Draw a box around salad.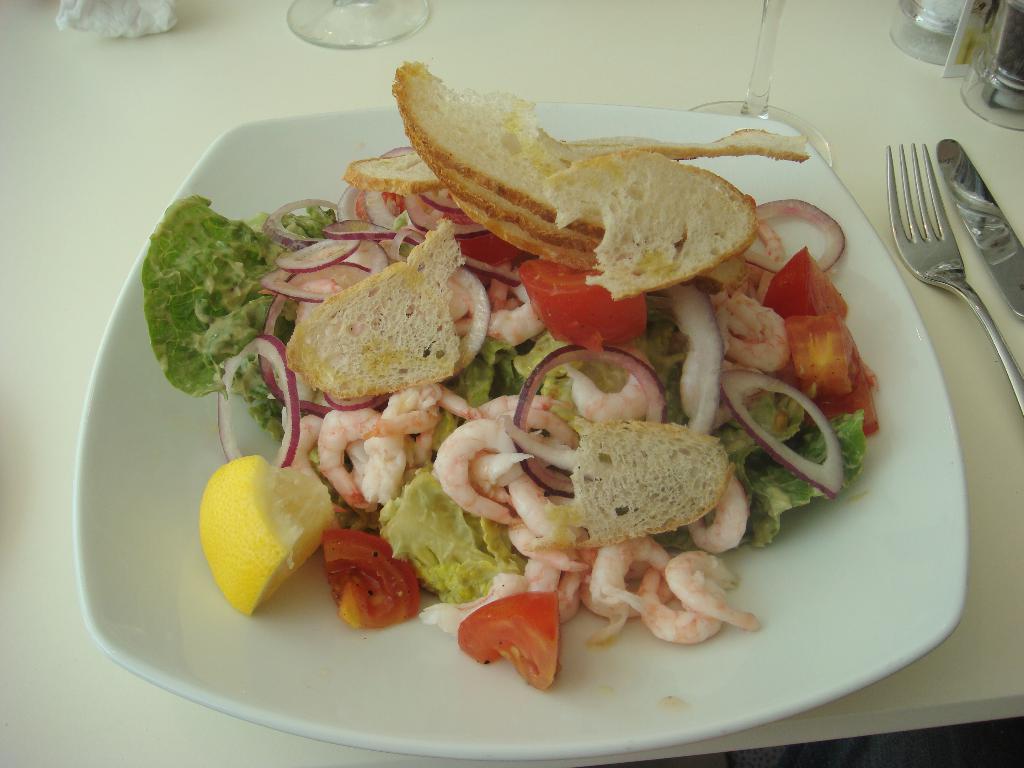
146, 56, 877, 693.
